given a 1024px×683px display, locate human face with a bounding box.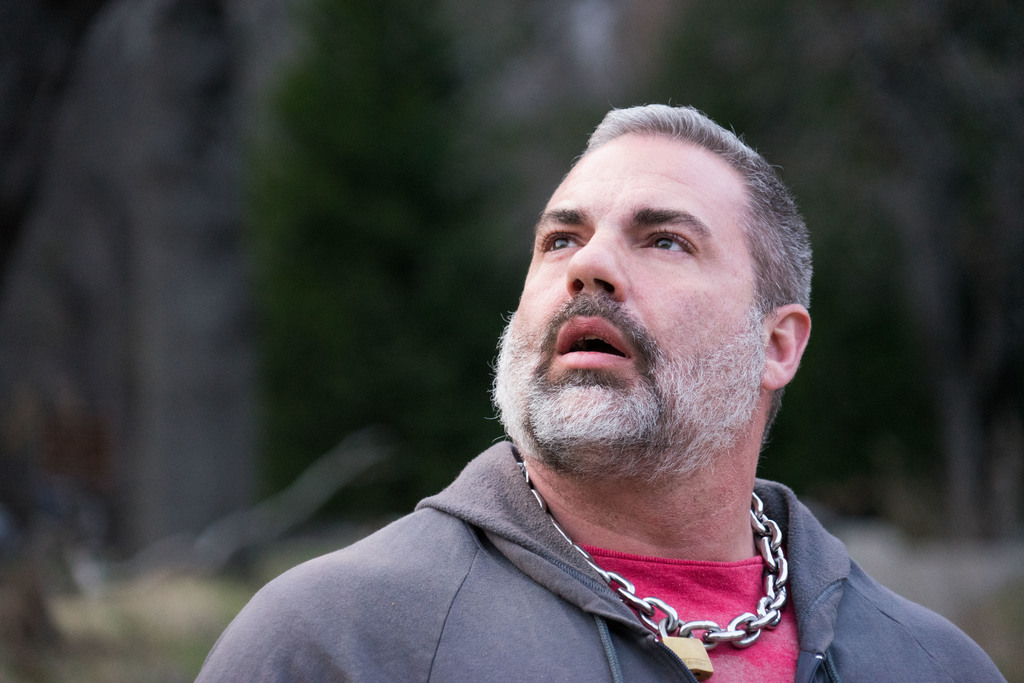
Located: pyautogui.locateOnScreen(498, 129, 771, 440).
